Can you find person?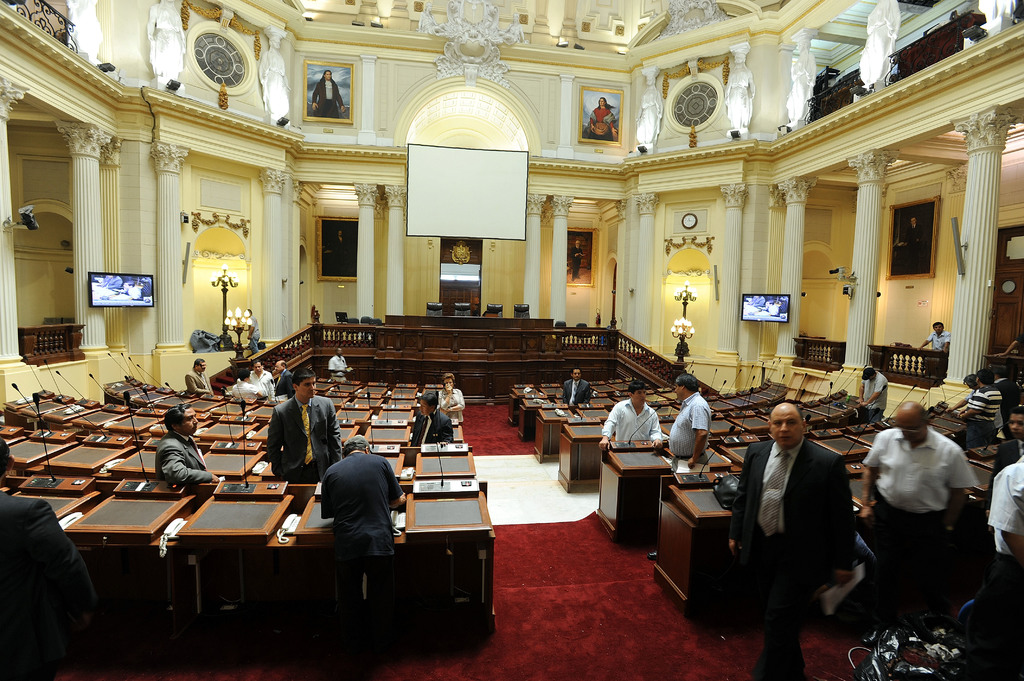
Yes, bounding box: x1=0, y1=438, x2=92, y2=680.
